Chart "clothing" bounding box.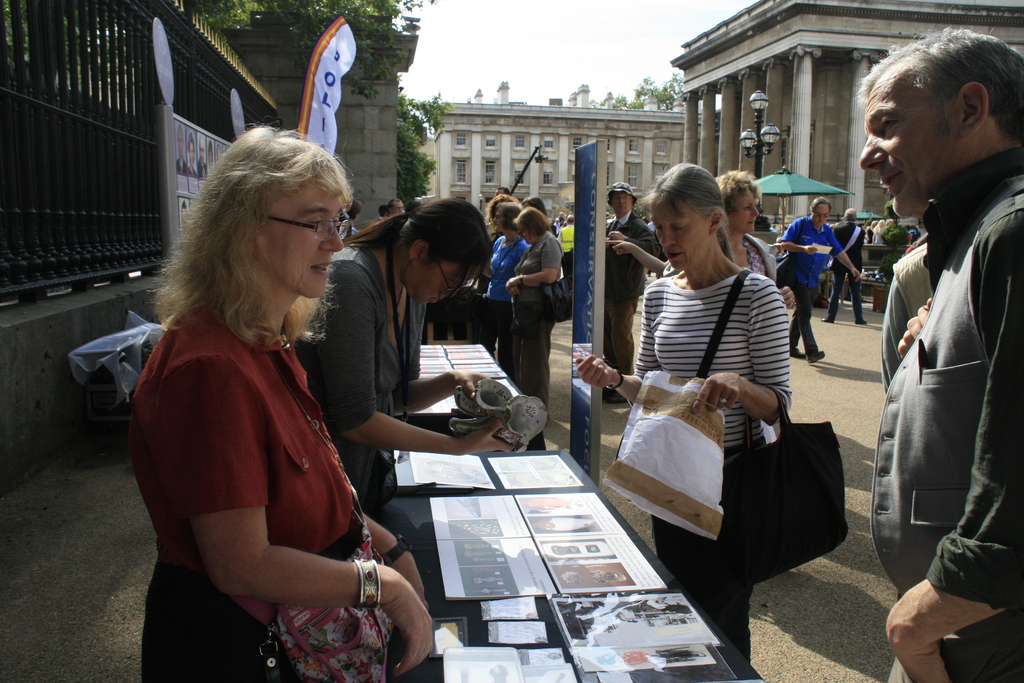
Charted: region(516, 226, 562, 407).
